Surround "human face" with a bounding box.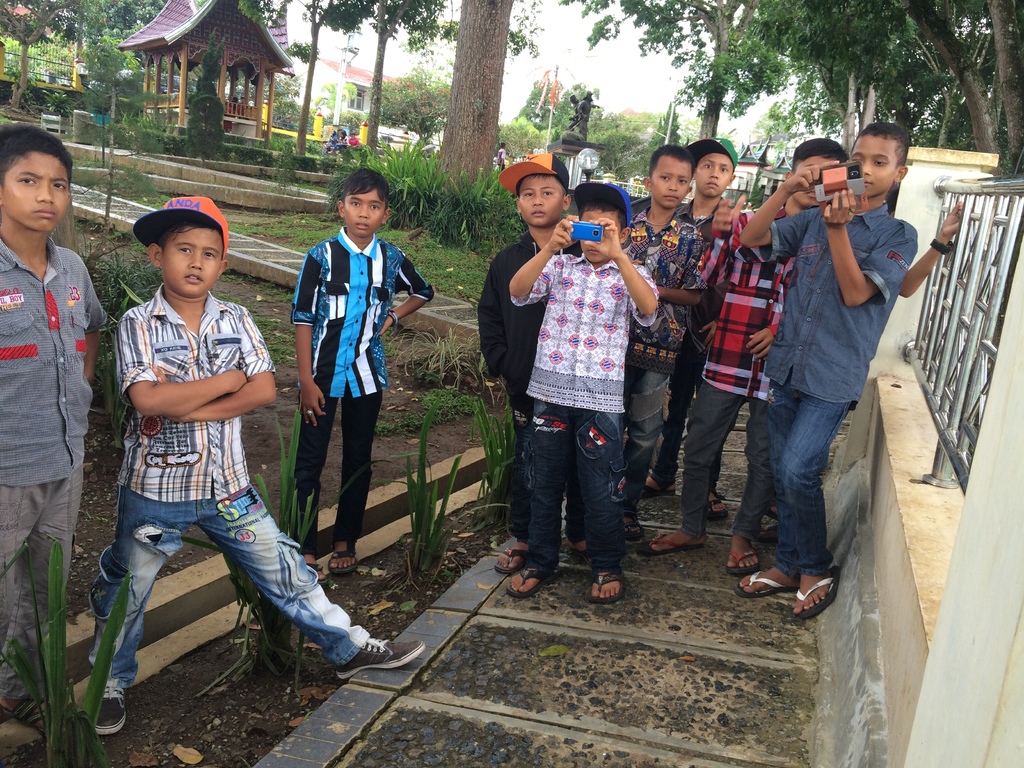
695,150,731,201.
